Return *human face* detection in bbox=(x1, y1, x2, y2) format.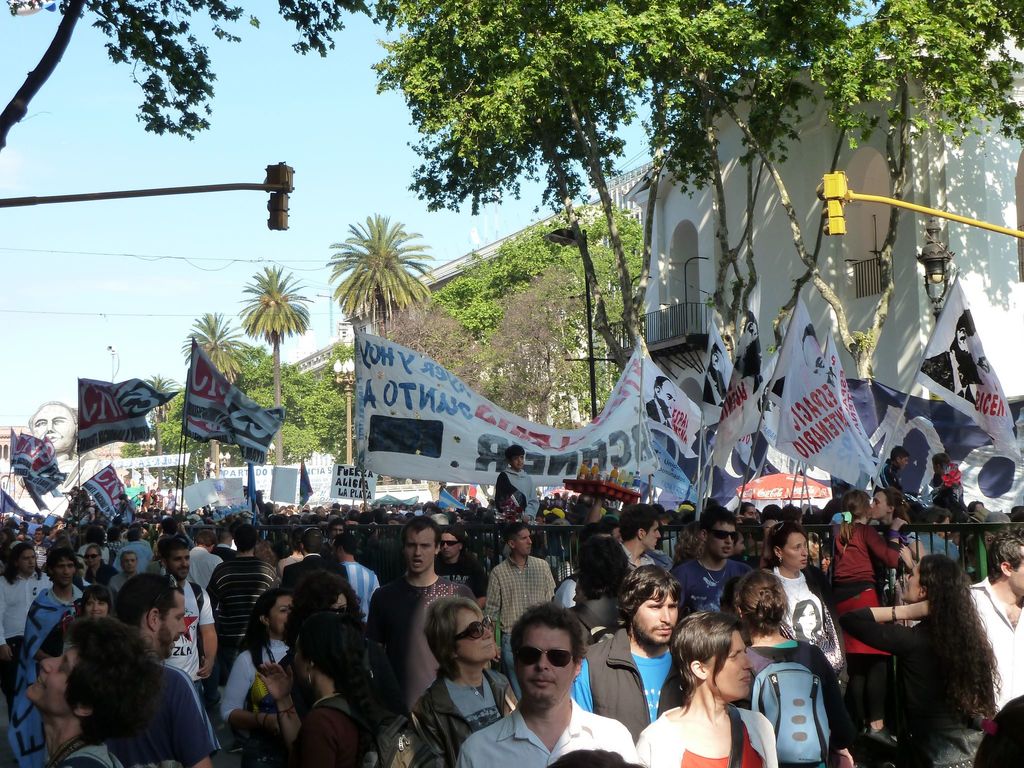
bbox=(26, 639, 77, 713).
